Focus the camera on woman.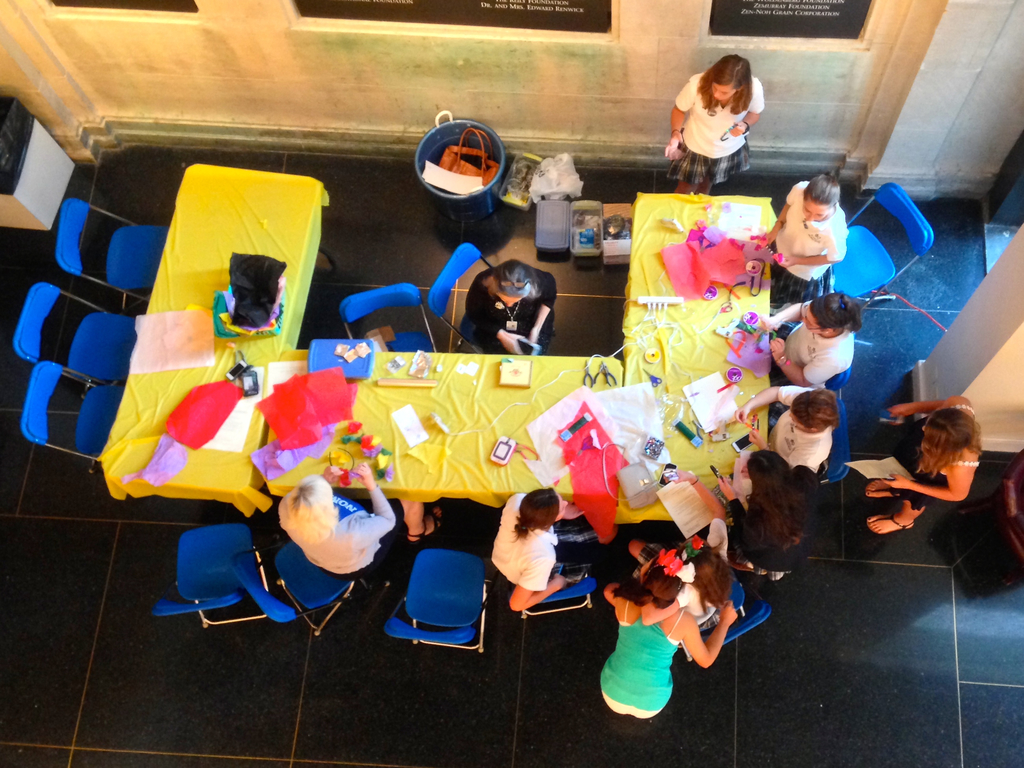
Focus region: region(460, 257, 557, 355).
